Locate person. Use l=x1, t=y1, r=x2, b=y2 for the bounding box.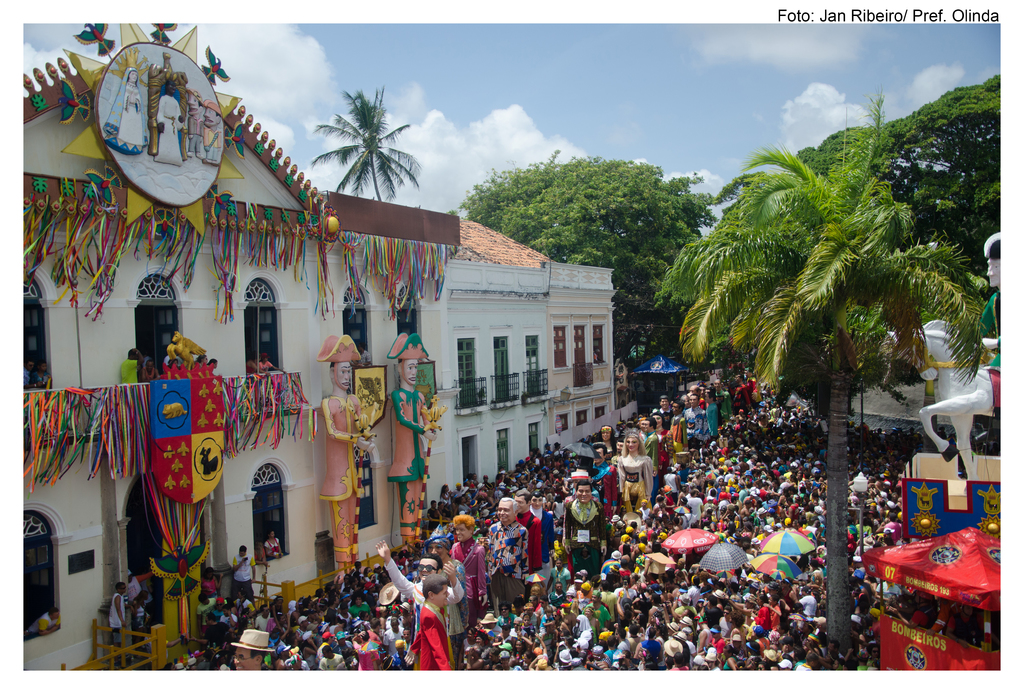
l=264, t=527, r=282, b=559.
